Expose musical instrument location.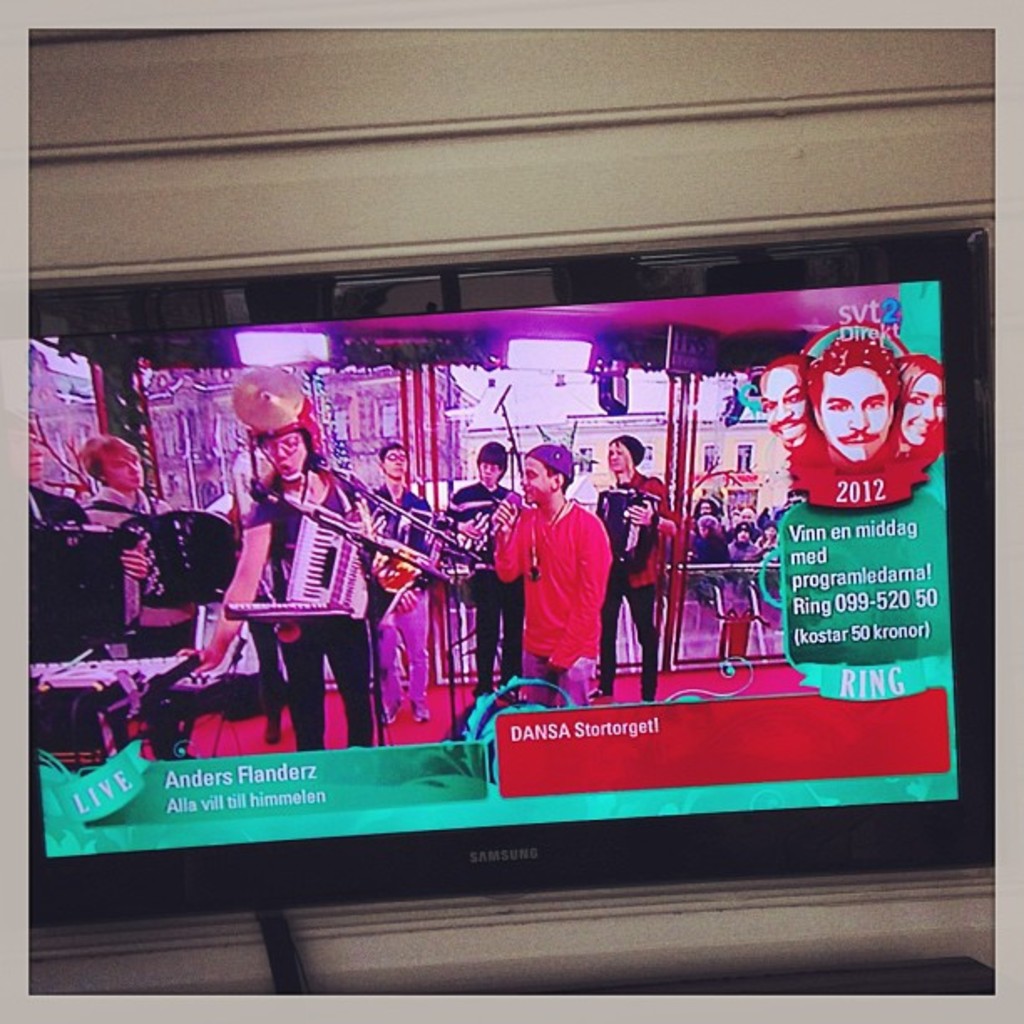
Exposed at select_region(248, 475, 465, 592).
